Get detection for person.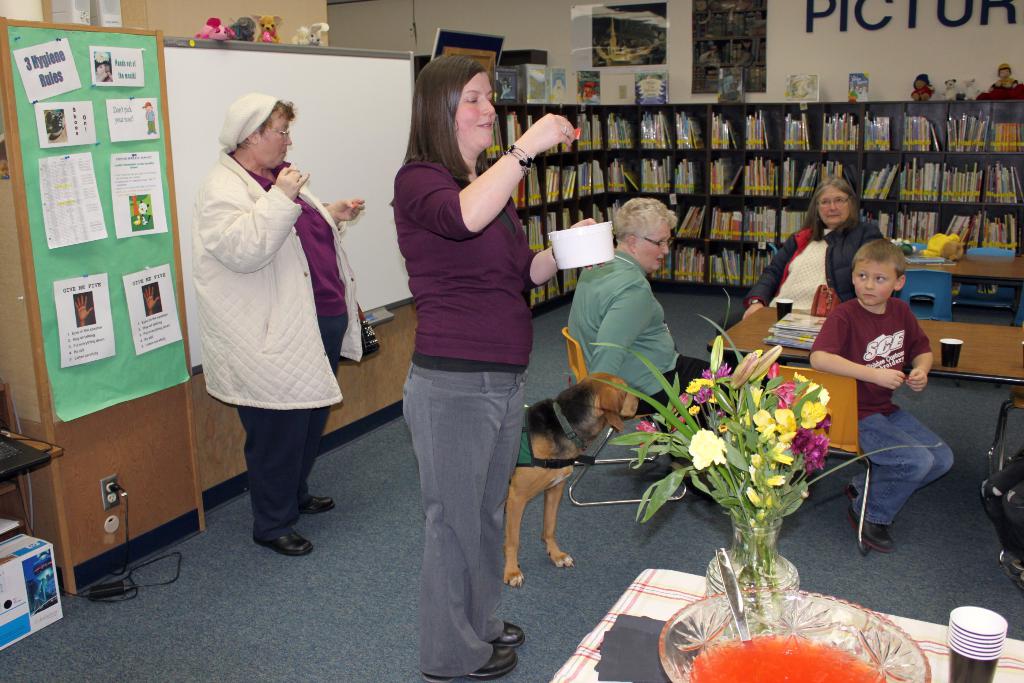
Detection: 810, 241, 954, 551.
